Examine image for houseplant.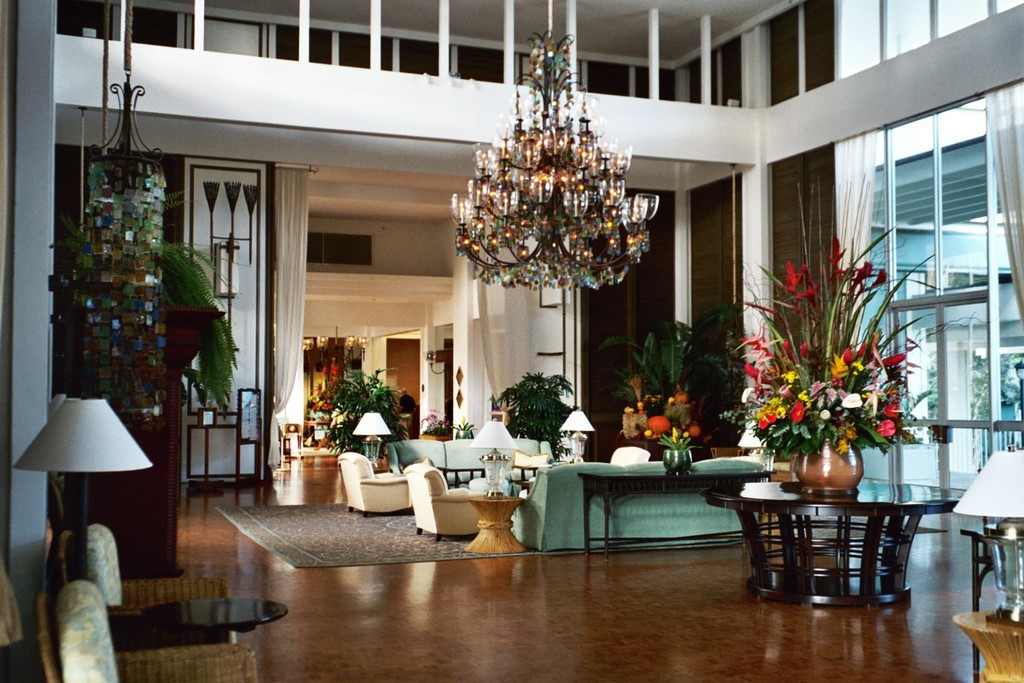
Examination result: Rect(743, 258, 918, 508).
